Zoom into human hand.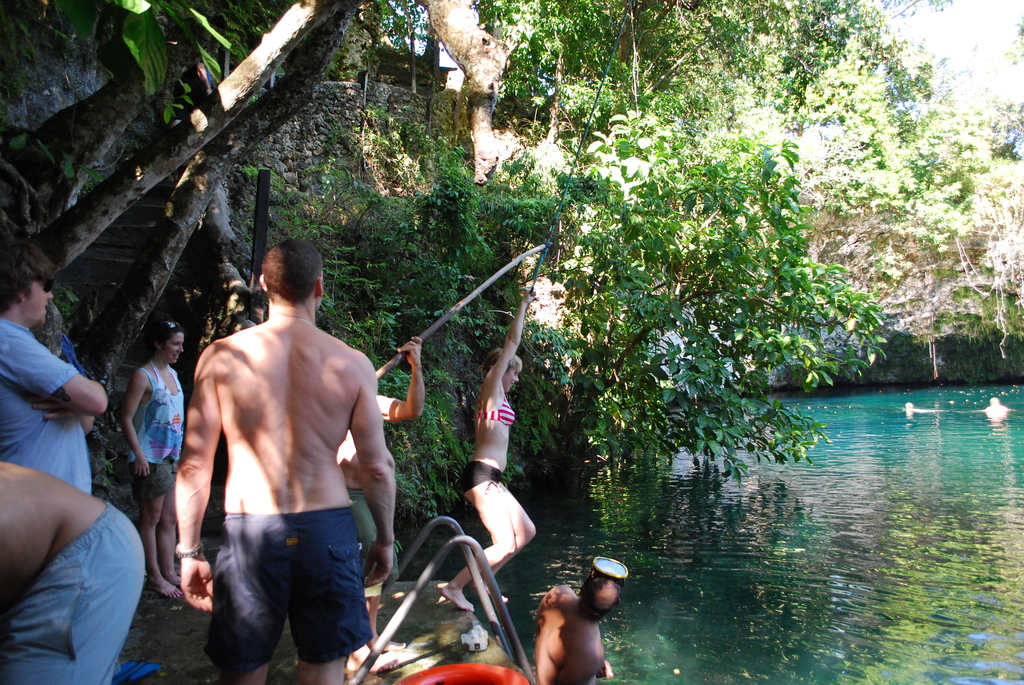
Zoom target: locate(134, 461, 151, 480).
